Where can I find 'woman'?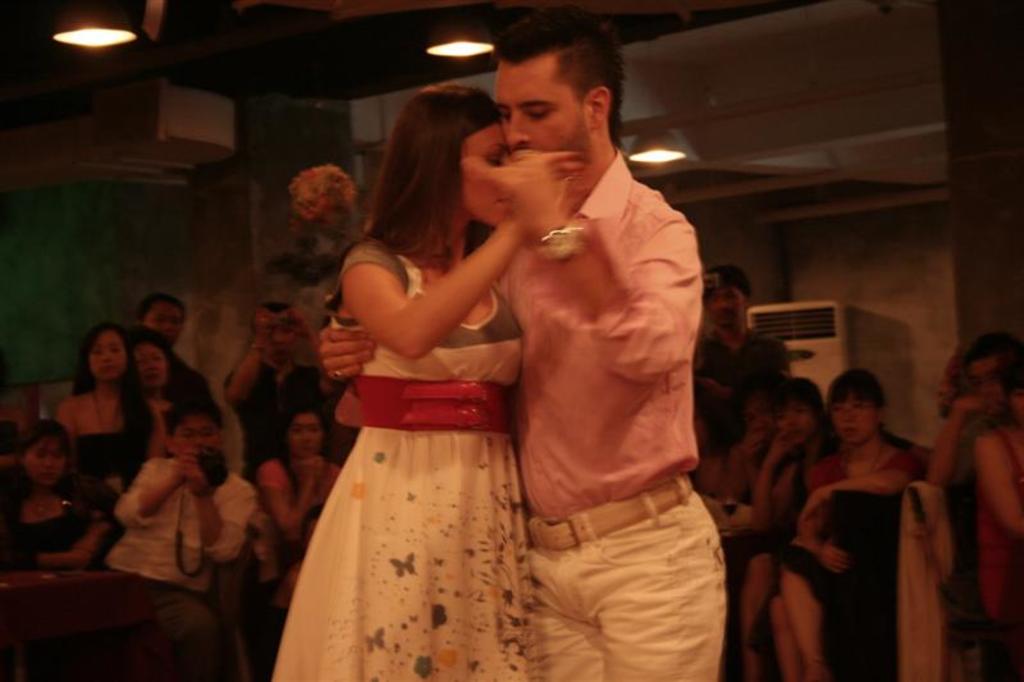
You can find it at pyautogui.locateOnScreen(275, 67, 593, 638).
